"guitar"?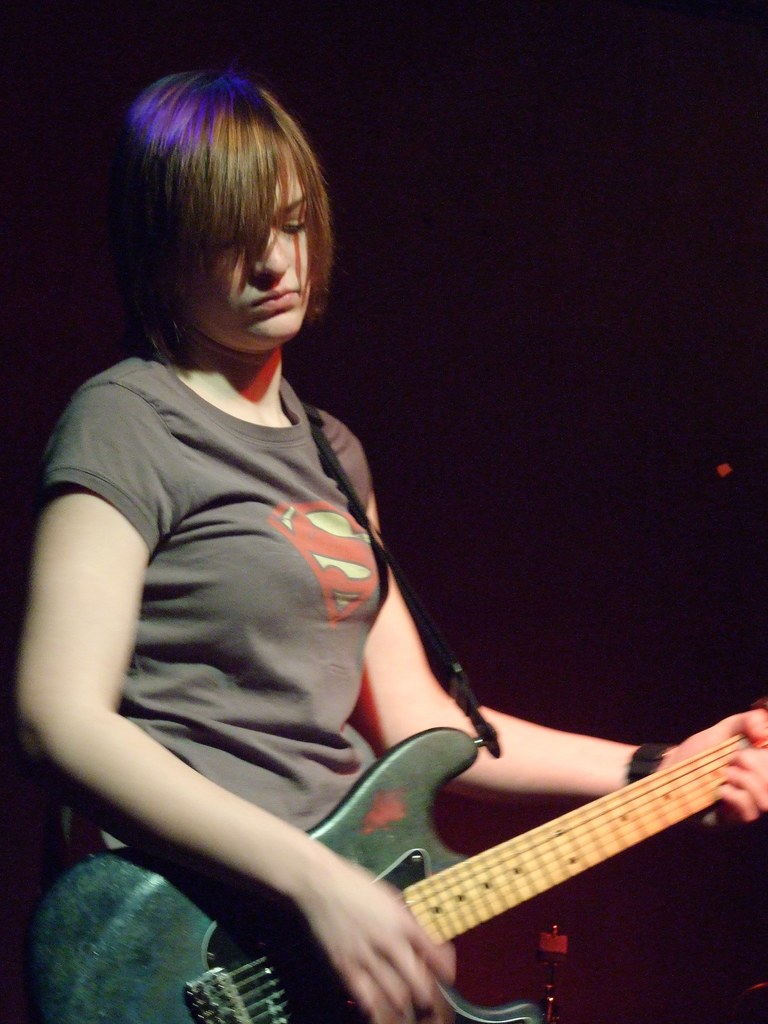
{"left": 25, "top": 700, "right": 767, "bottom": 1023}
